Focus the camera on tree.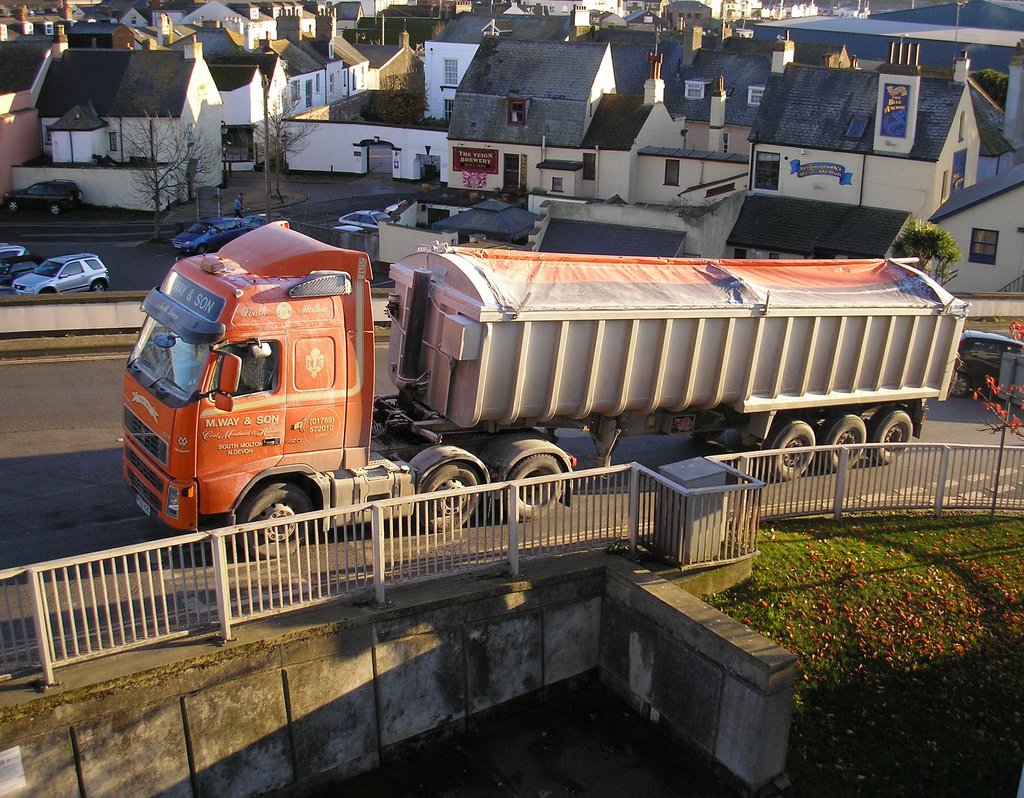
Focus region: (252, 101, 319, 190).
